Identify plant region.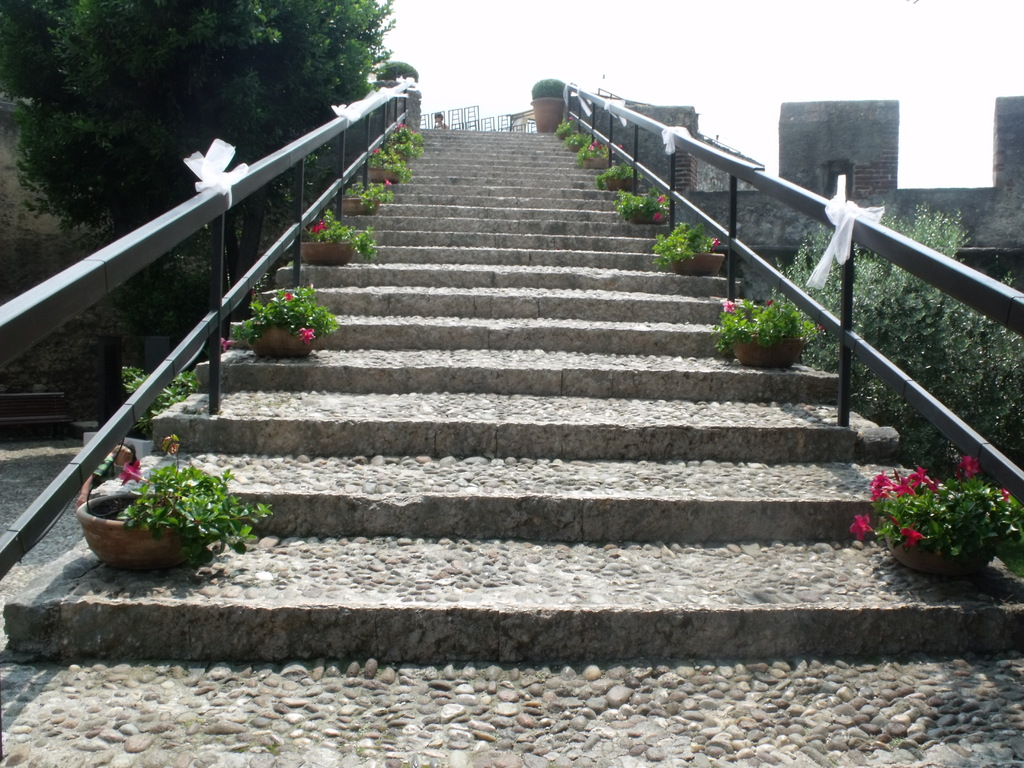
Region: [x1=838, y1=442, x2=1023, y2=594].
